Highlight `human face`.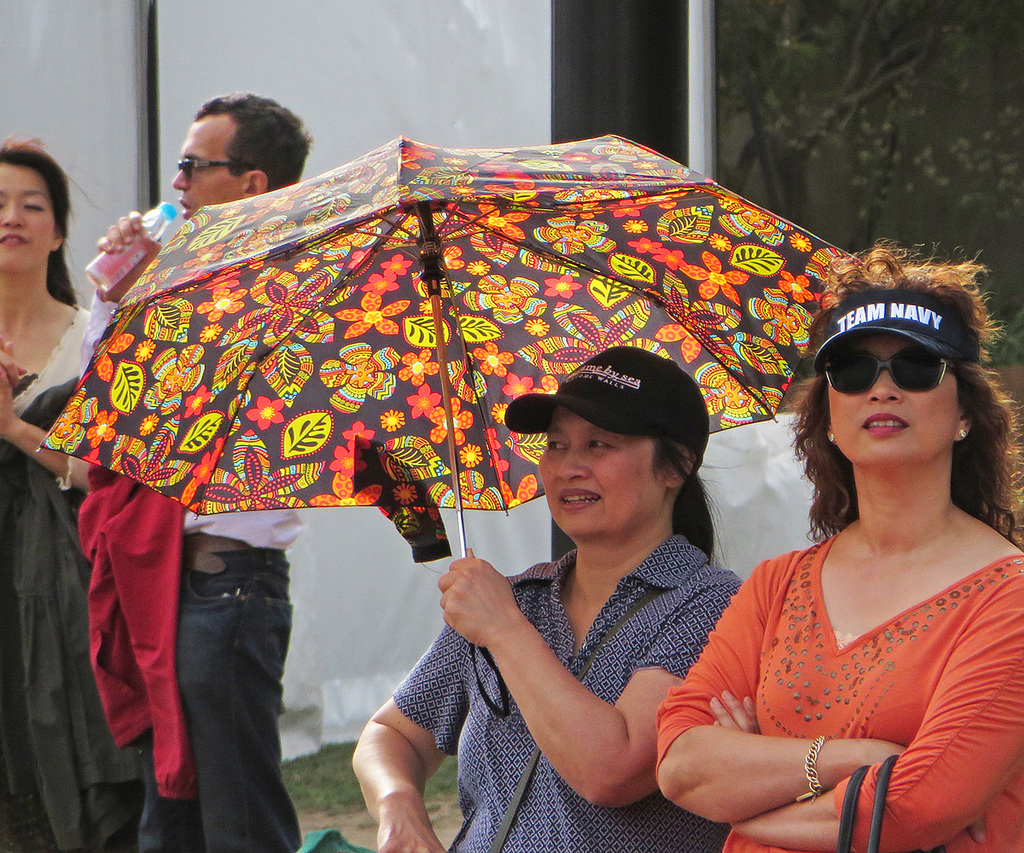
Highlighted region: [x1=176, y1=125, x2=242, y2=220].
